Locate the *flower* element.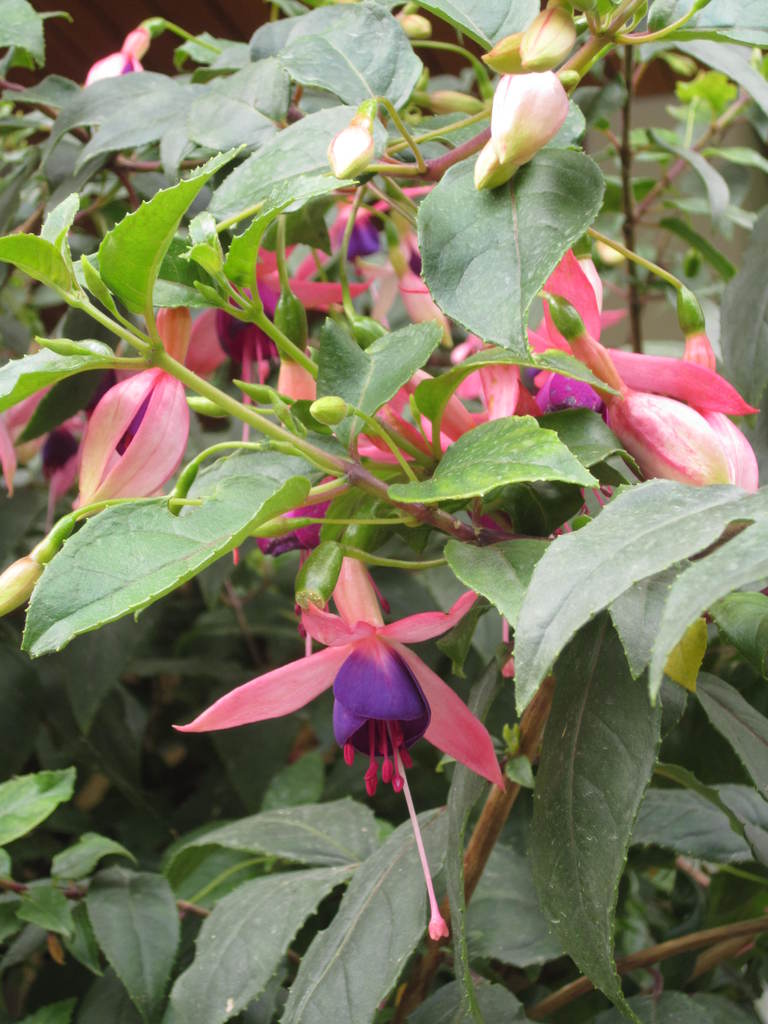
Element bbox: {"left": 326, "top": 211, "right": 387, "bottom": 257}.
